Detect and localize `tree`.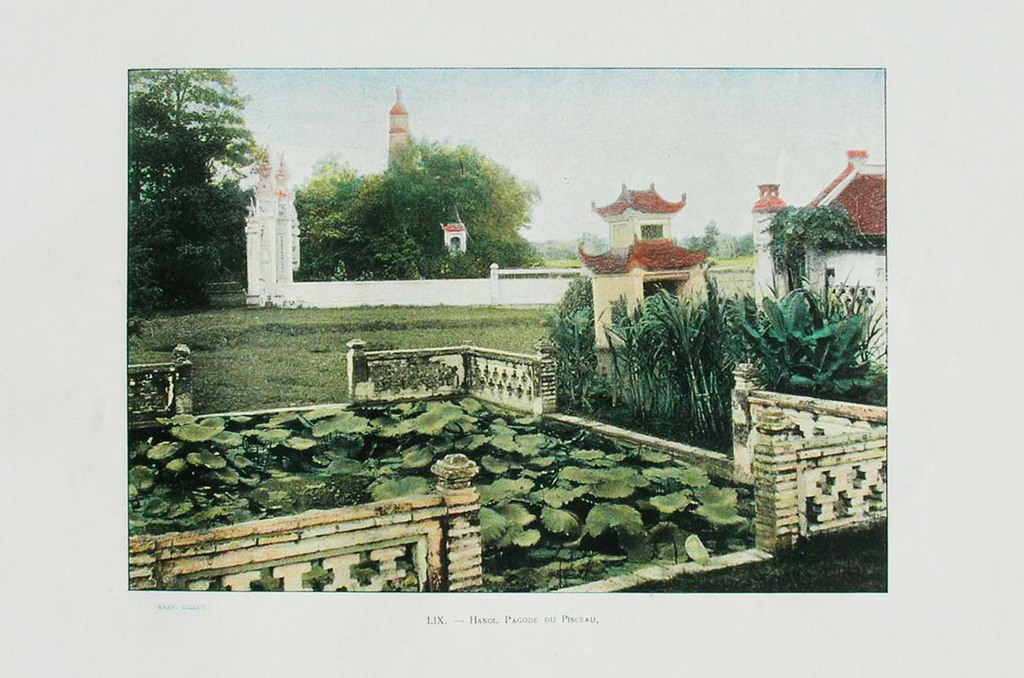
Localized at BBox(124, 68, 270, 326).
